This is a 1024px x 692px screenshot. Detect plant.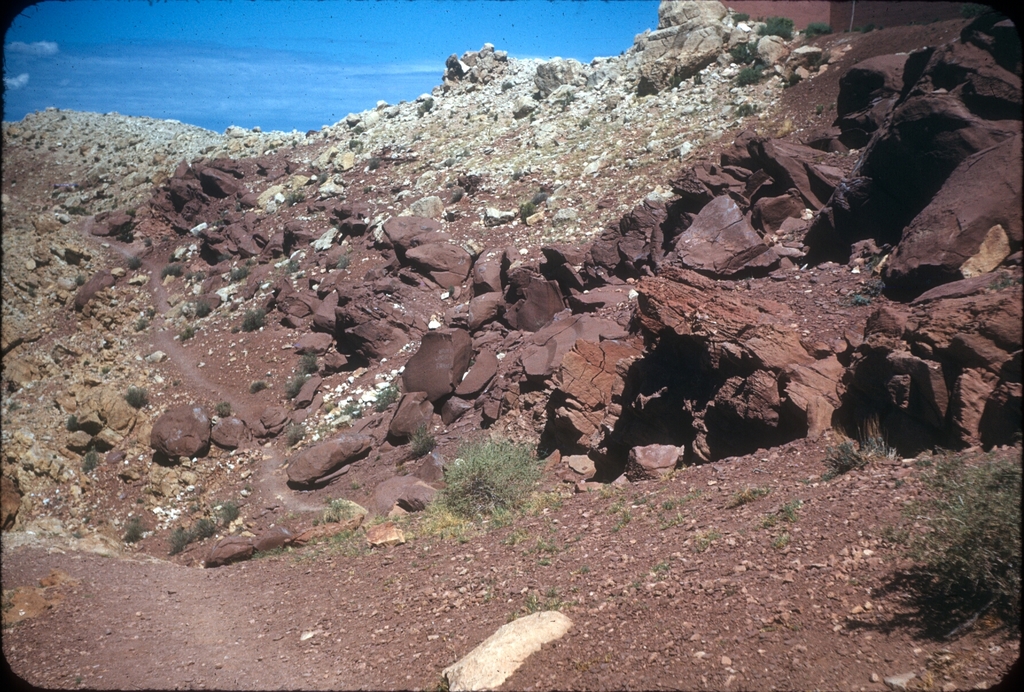
crop(579, 113, 593, 132).
